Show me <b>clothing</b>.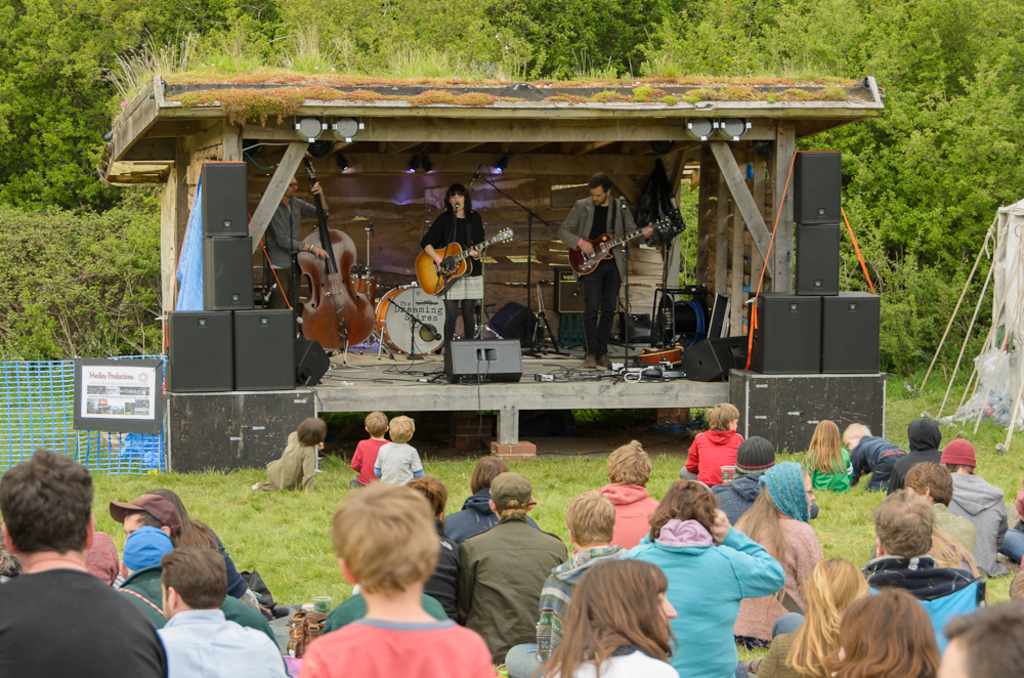
<b>clothing</b> is here: Rect(178, 515, 258, 606).
